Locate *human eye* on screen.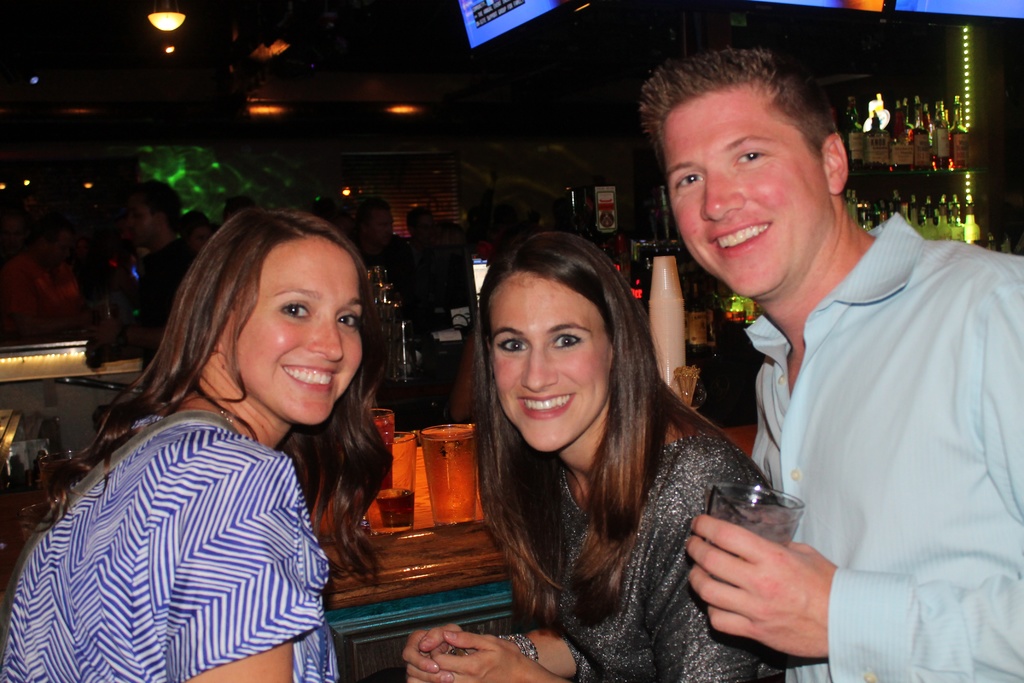
On screen at {"x1": 550, "y1": 331, "x2": 584, "y2": 352}.
